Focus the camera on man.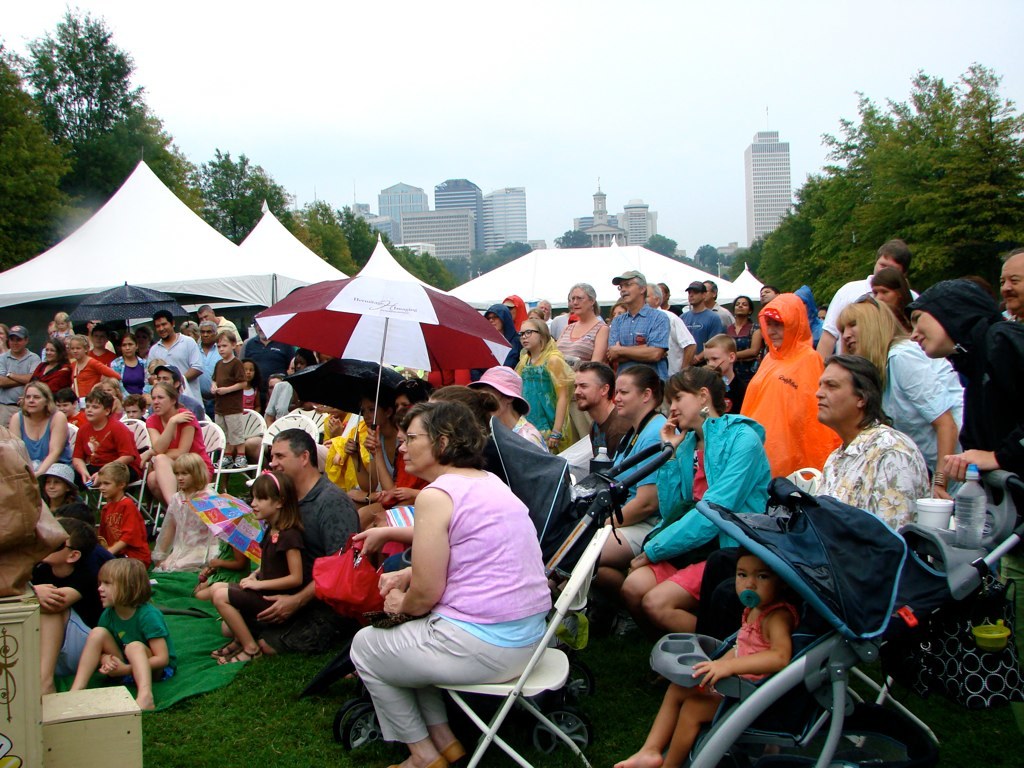
Focus region: region(86, 326, 119, 363).
